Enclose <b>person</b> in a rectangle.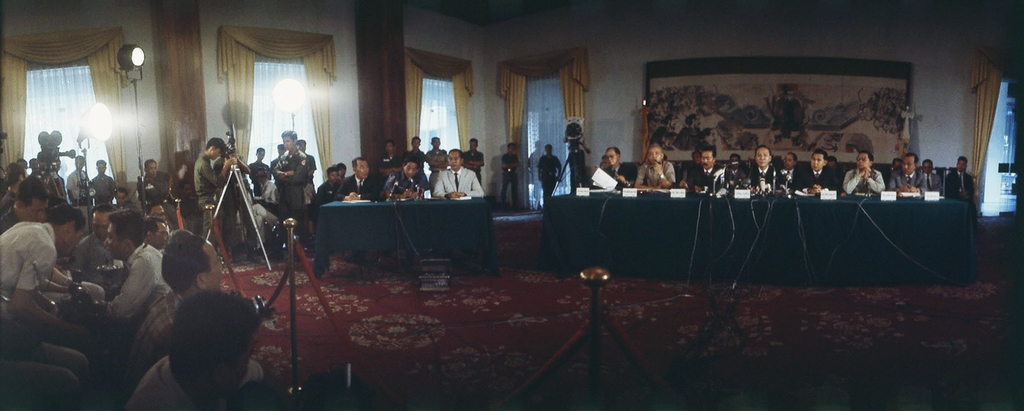
[left=775, top=150, right=800, bottom=190].
